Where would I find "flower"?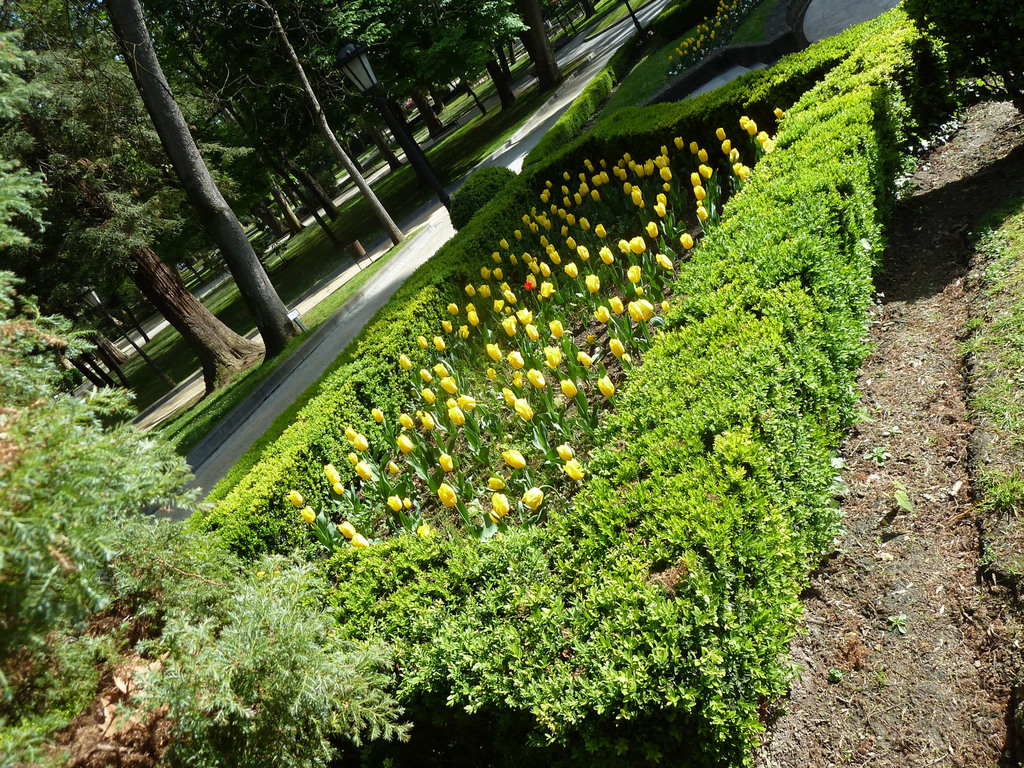
At x1=627 y1=301 x2=644 y2=323.
